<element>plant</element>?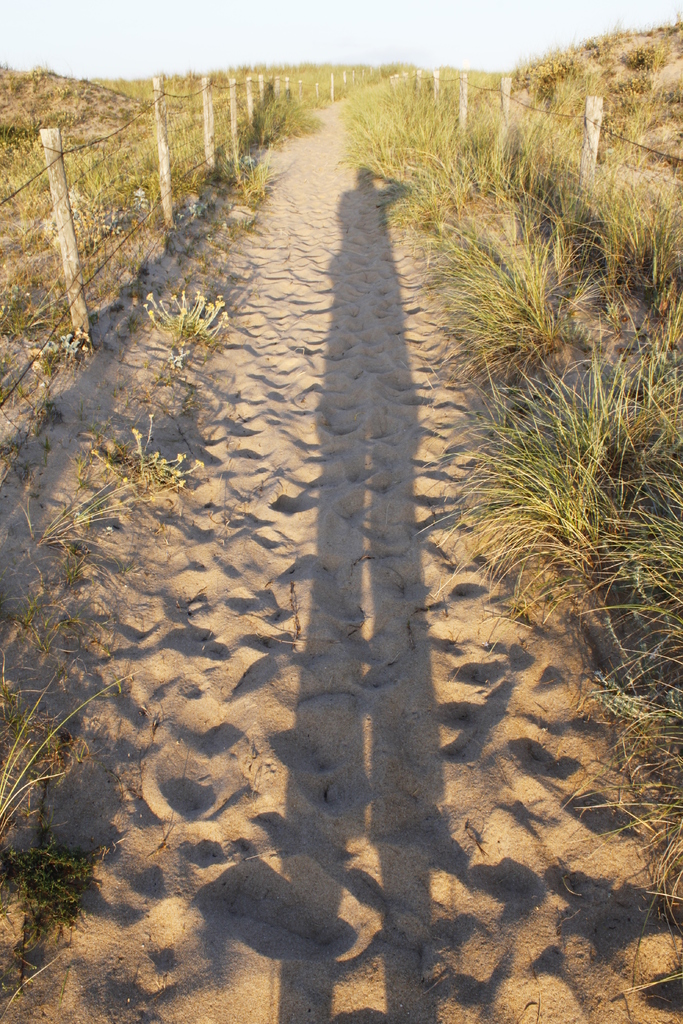
x1=0 y1=42 x2=297 y2=442
